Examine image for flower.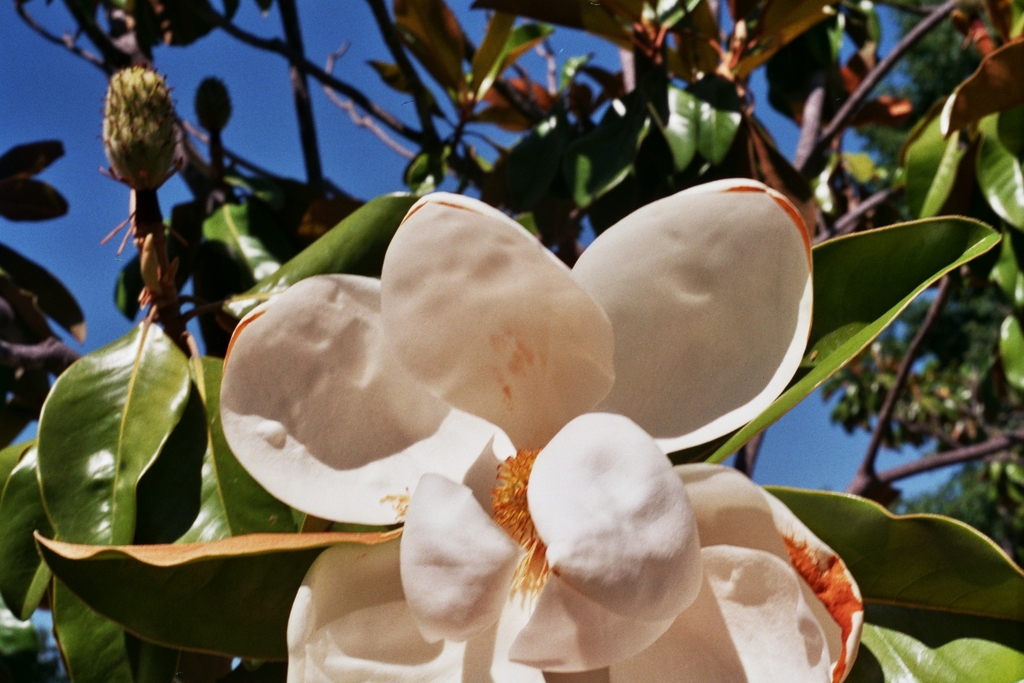
Examination result: x1=222 y1=180 x2=868 y2=682.
